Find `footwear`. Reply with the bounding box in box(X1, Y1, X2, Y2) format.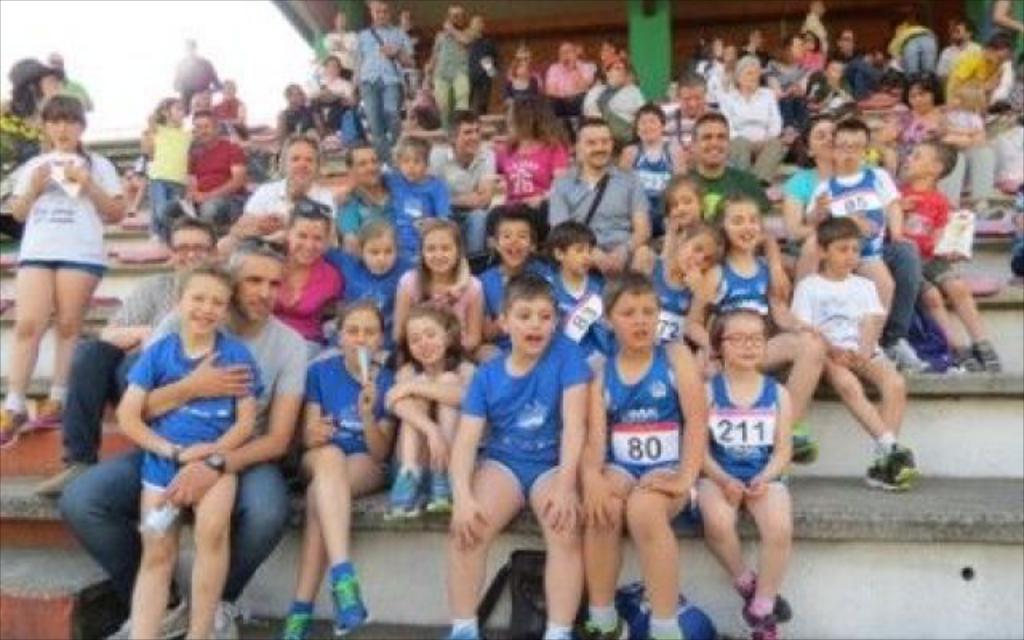
box(784, 434, 813, 466).
